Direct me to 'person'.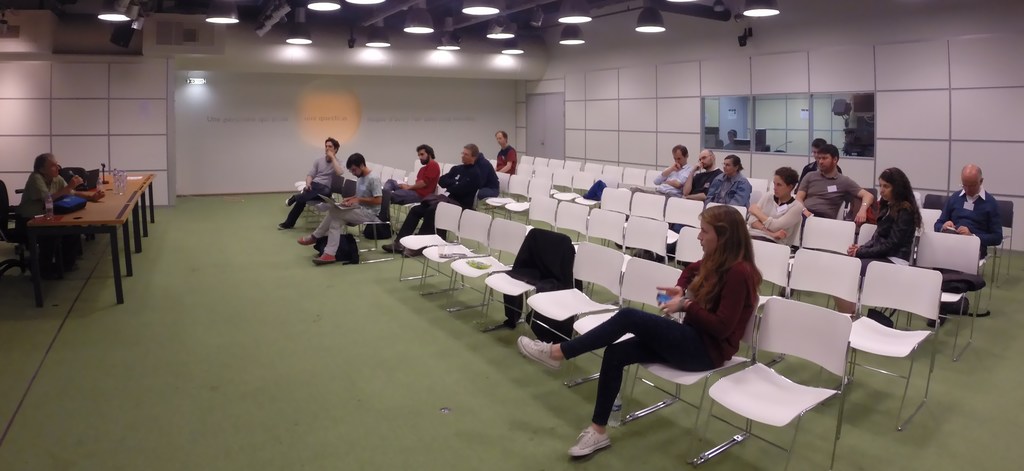
Direction: {"x1": 381, "y1": 142, "x2": 479, "y2": 256}.
